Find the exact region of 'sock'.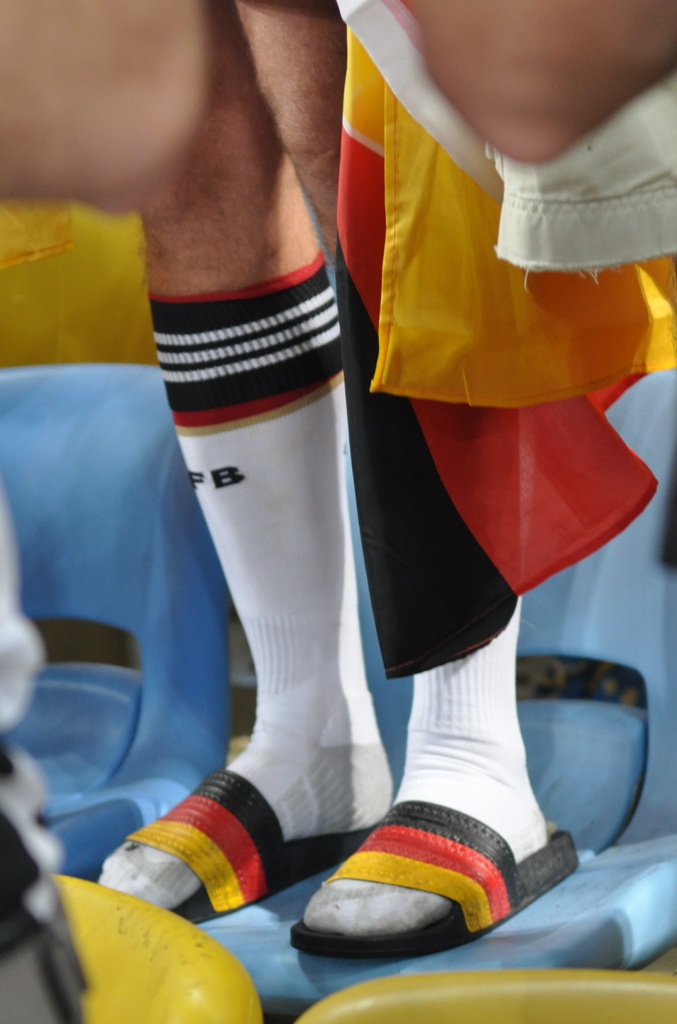
Exact region: 100, 245, 392, 911.
